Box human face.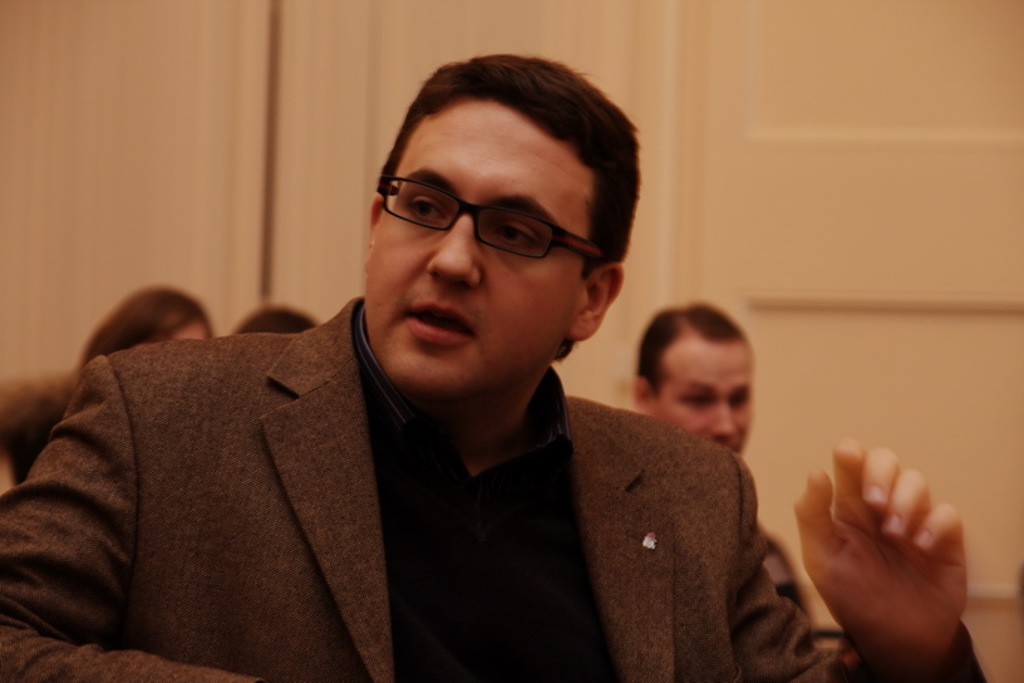
{"left": 656, "top": 335, "right": 753, "bottom": 458}.
